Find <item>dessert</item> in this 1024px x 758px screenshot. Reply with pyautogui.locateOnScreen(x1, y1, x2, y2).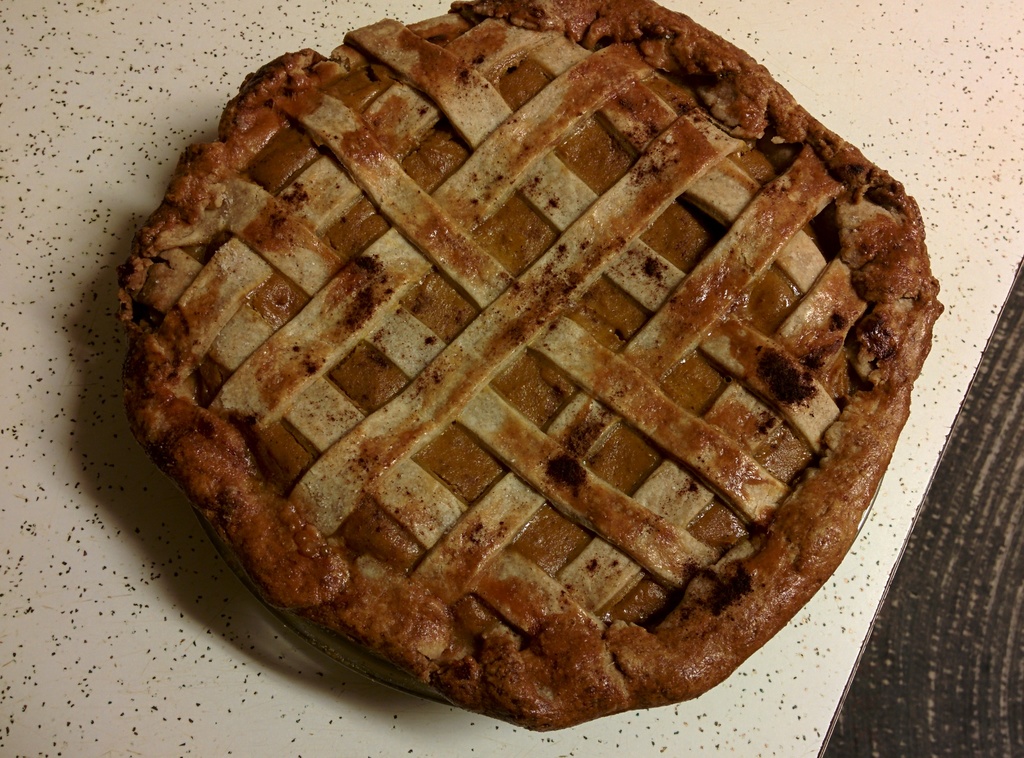
pyautogui.locateOnScreen(86, 19, 926, 757).
